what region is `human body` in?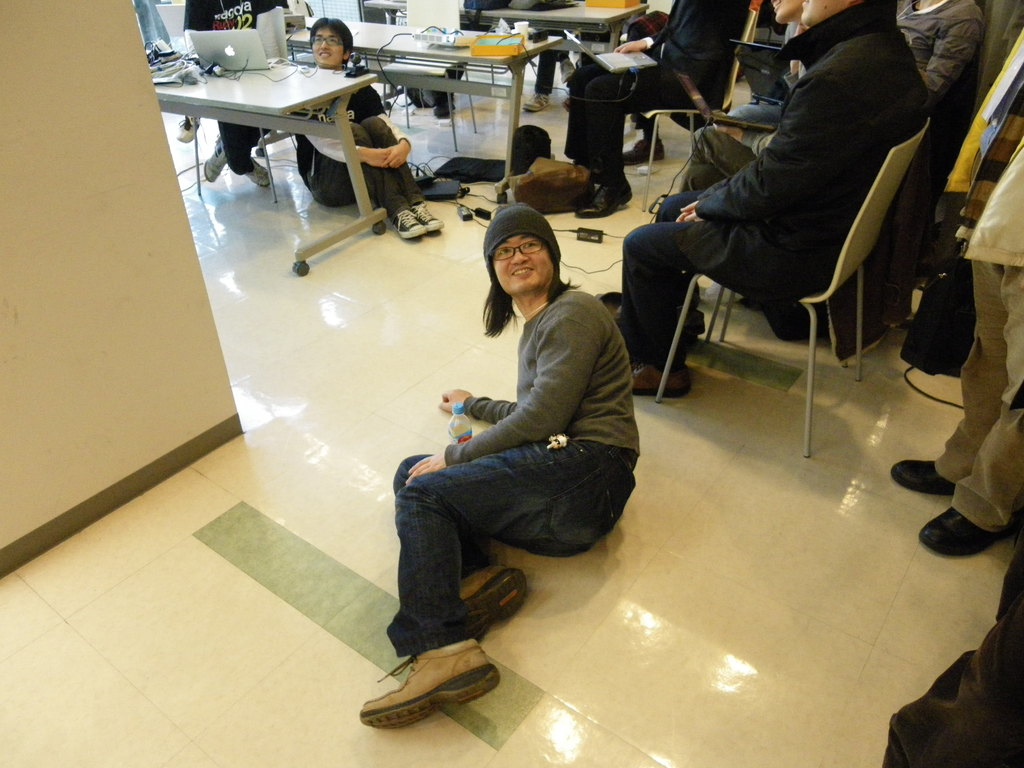
crop(186, 1, 285, 189).
